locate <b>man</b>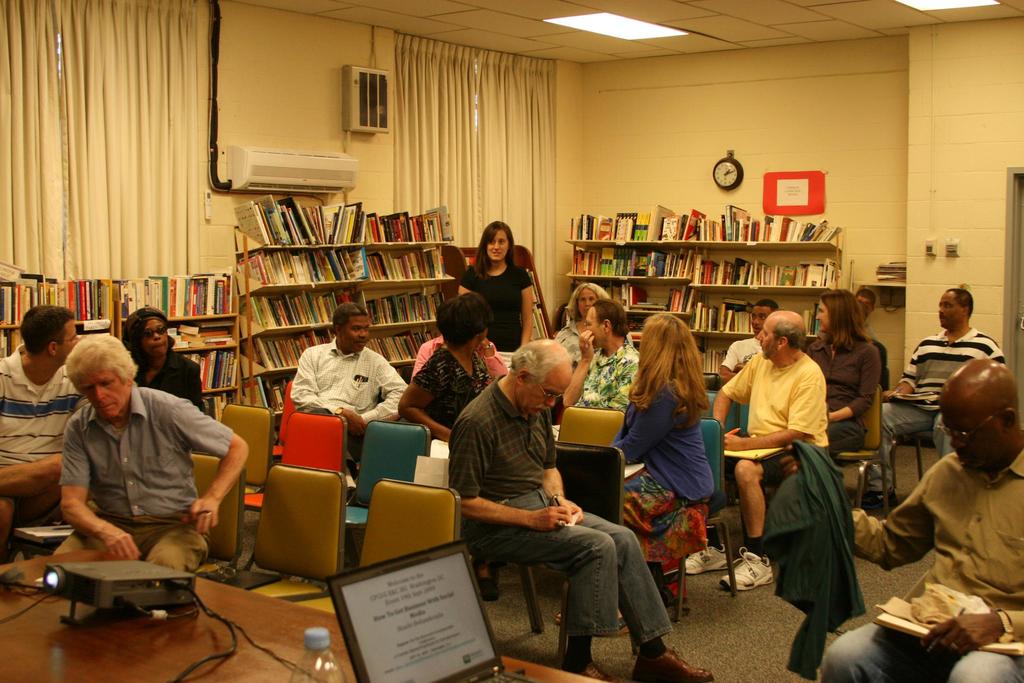
region(714, 299, 783, 381)
